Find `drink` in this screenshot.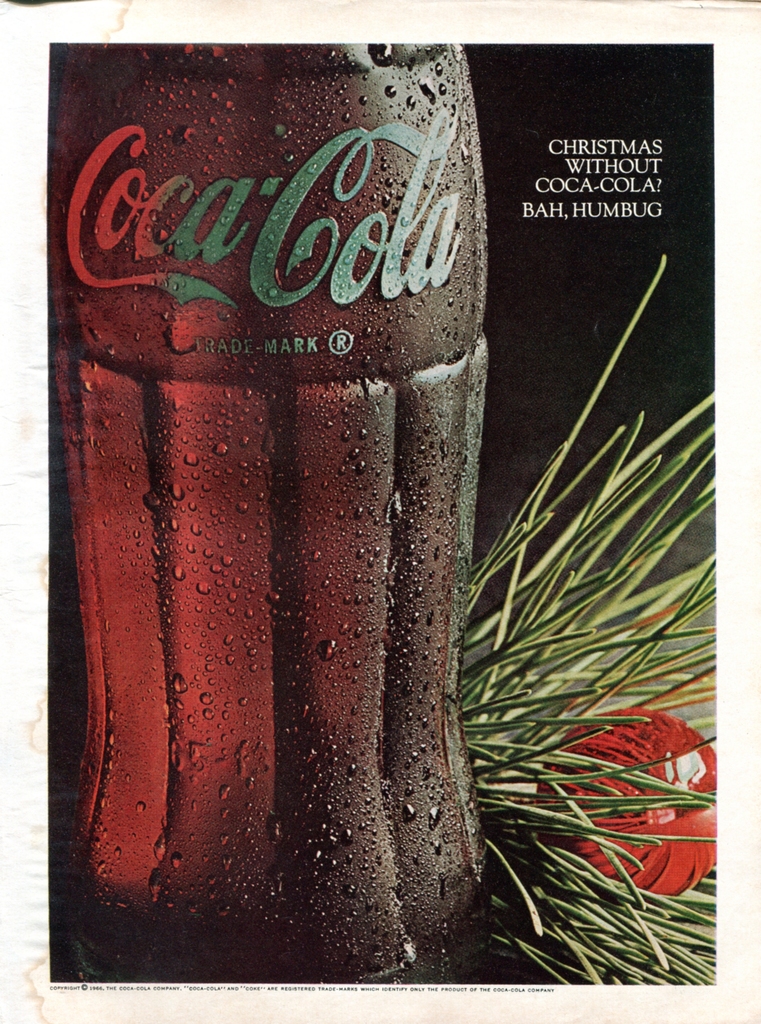
The bounding box for `drink` is {"left": 44, "top": 42, "right": 482, "bottom": 981}.
